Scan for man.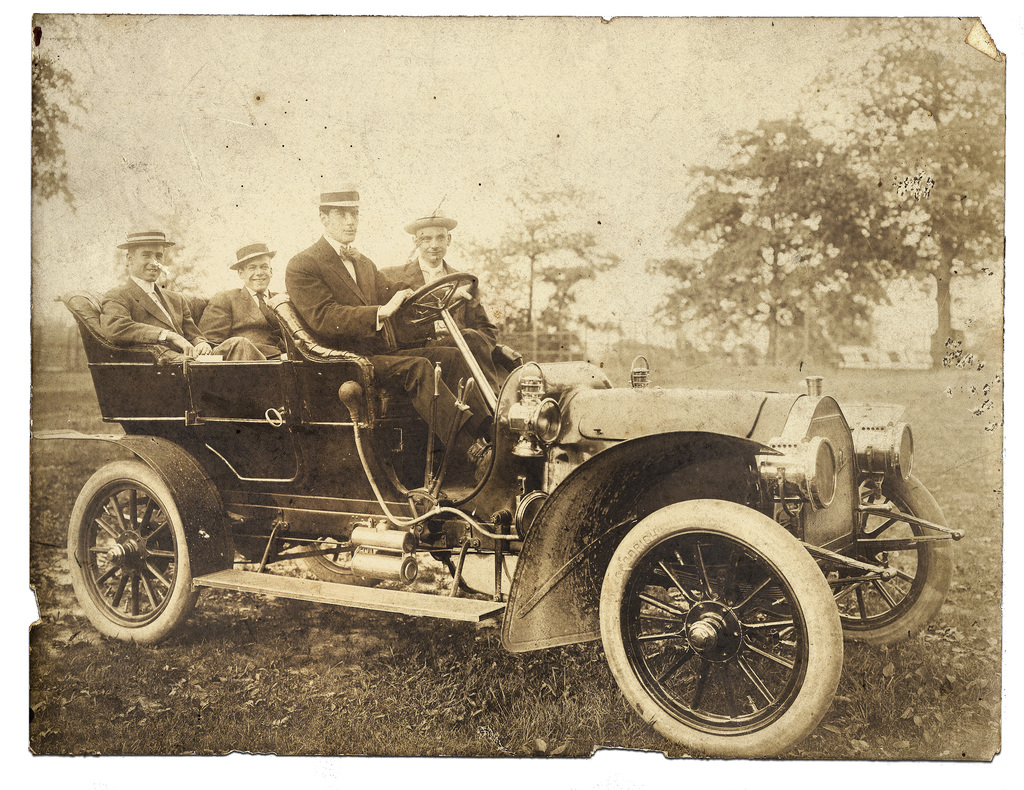
Scan result: 191/245/305/360.
